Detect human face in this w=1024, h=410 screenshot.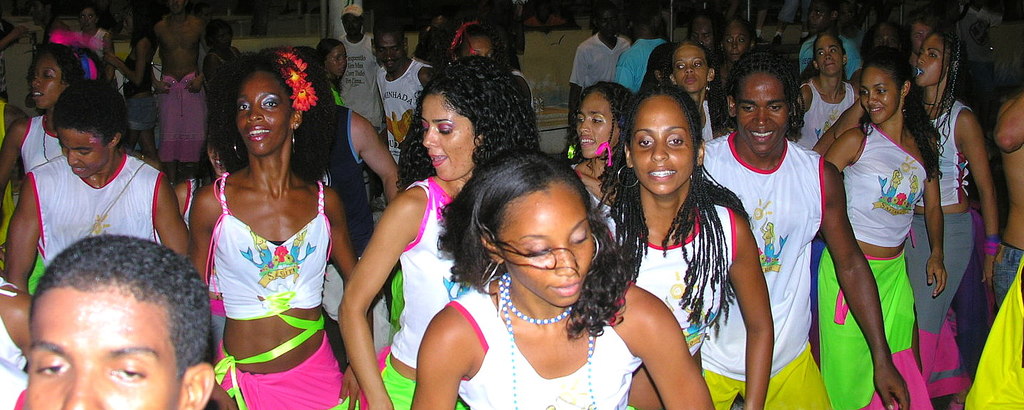
Detection: bbox=[627, 93, 698, 199].
